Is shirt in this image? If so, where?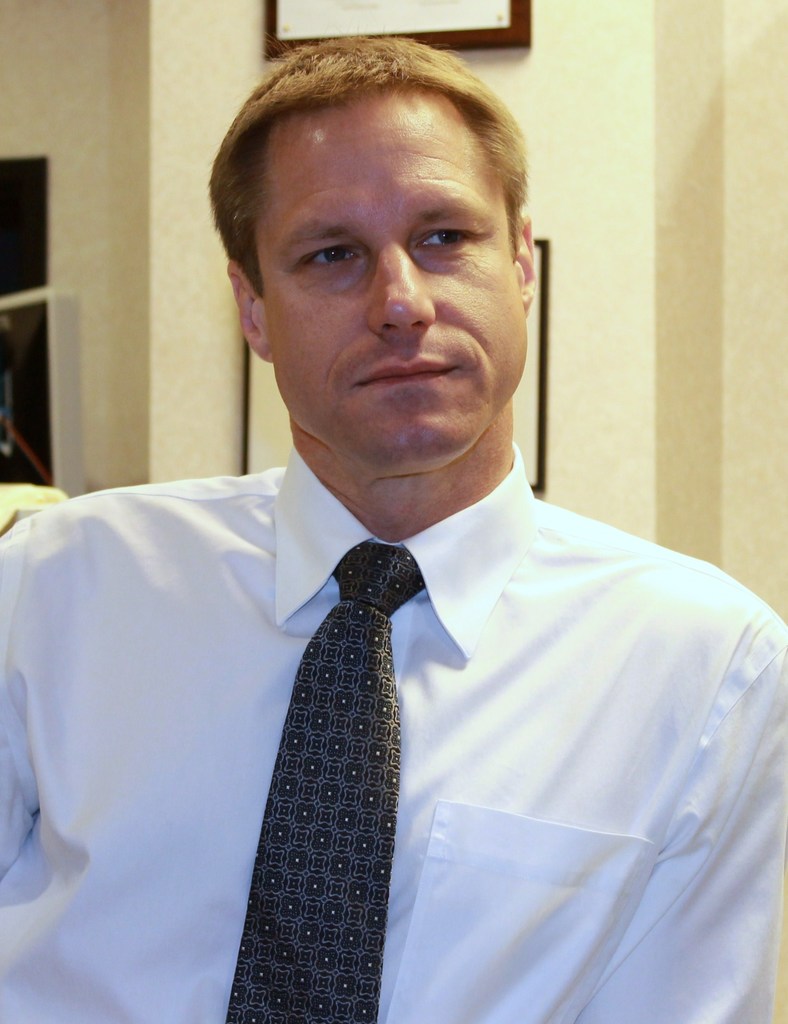
Yes, at crop(0, 442, 787, 1023).
